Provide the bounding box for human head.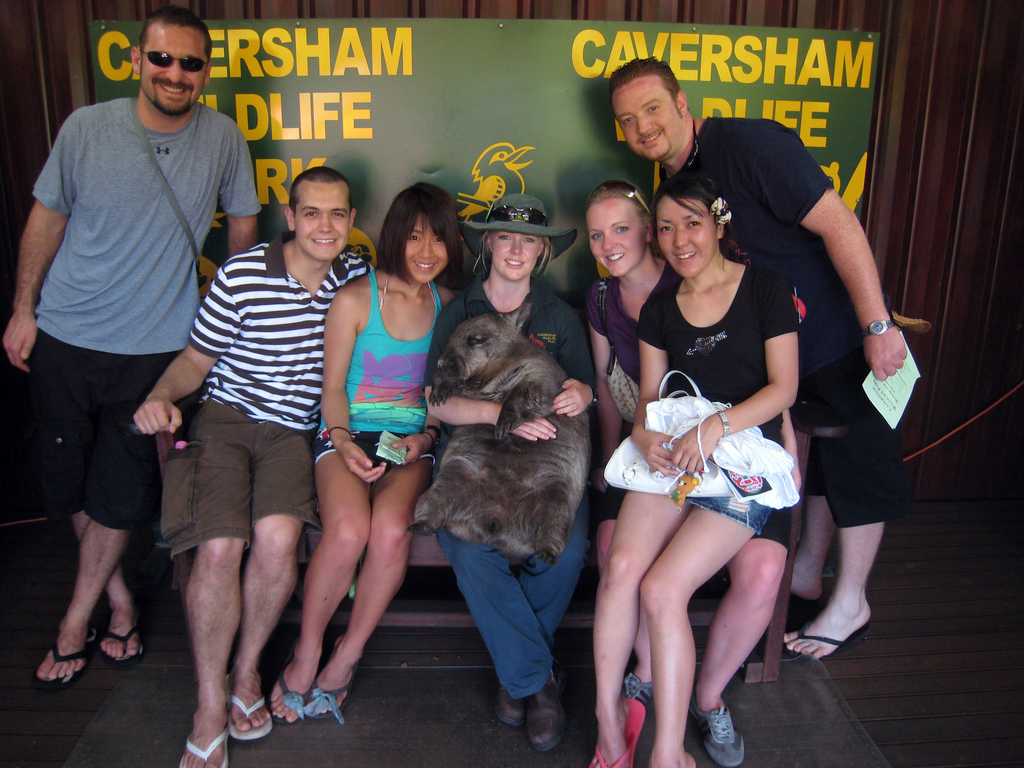
BBox(608, 58, 703, 153).
